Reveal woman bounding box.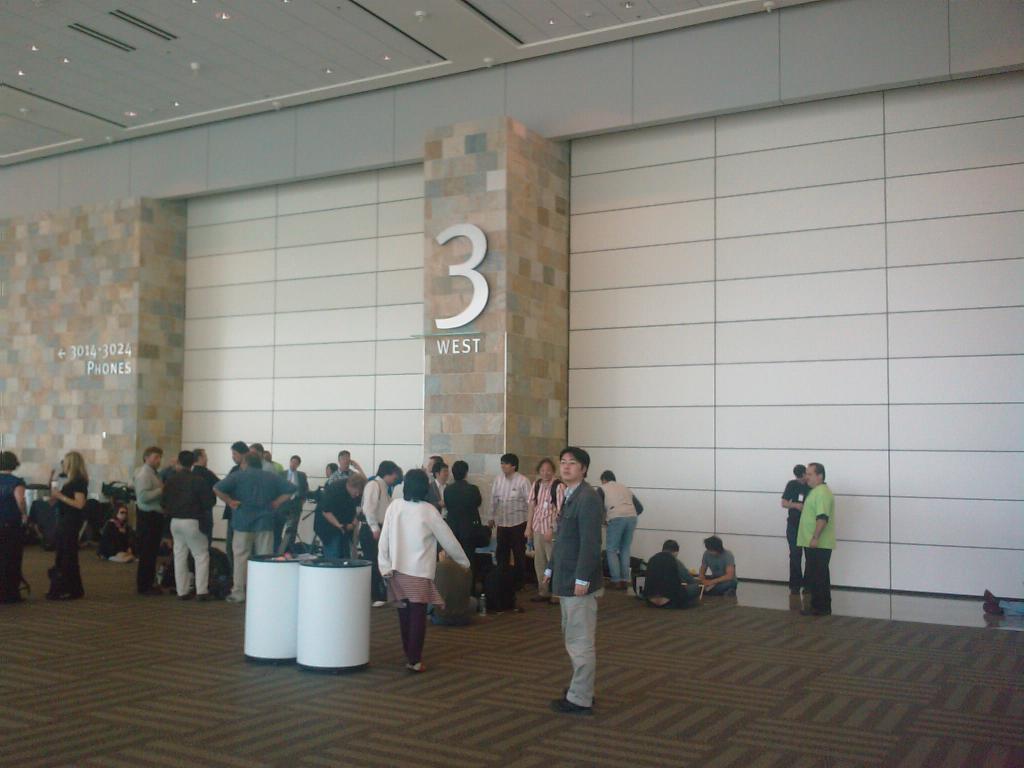
Revealed: [x1=0, y1=447, x2=29, y2=606].
